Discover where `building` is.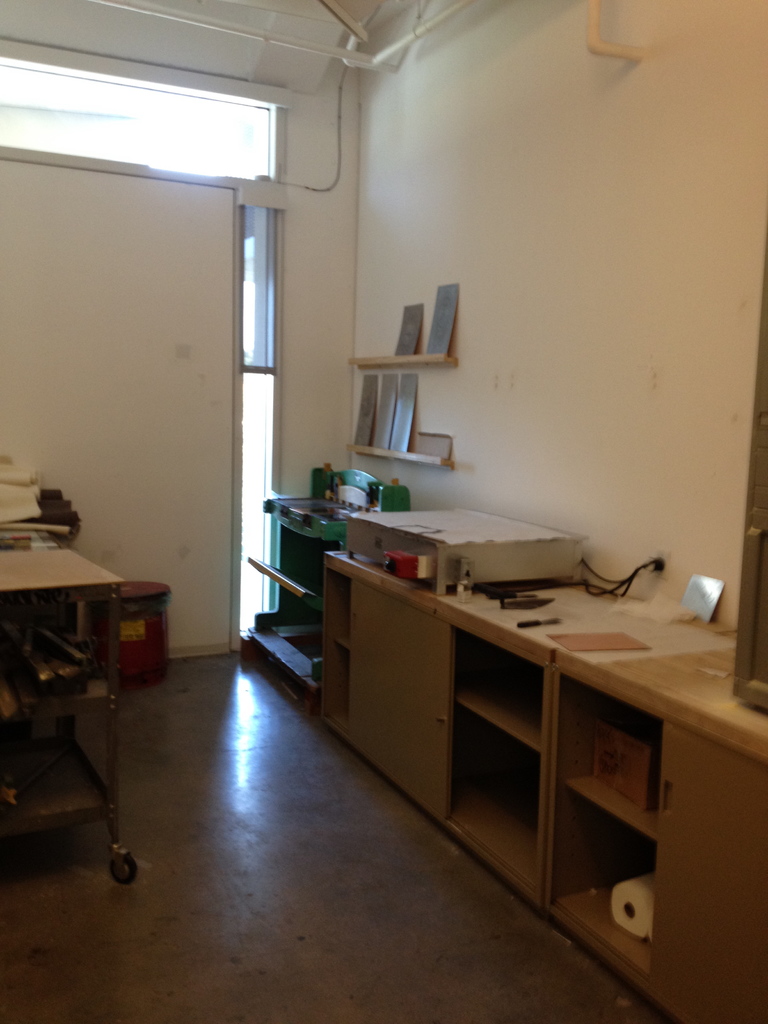
Discovered at l=0, t=0, r=767, b=1023.
